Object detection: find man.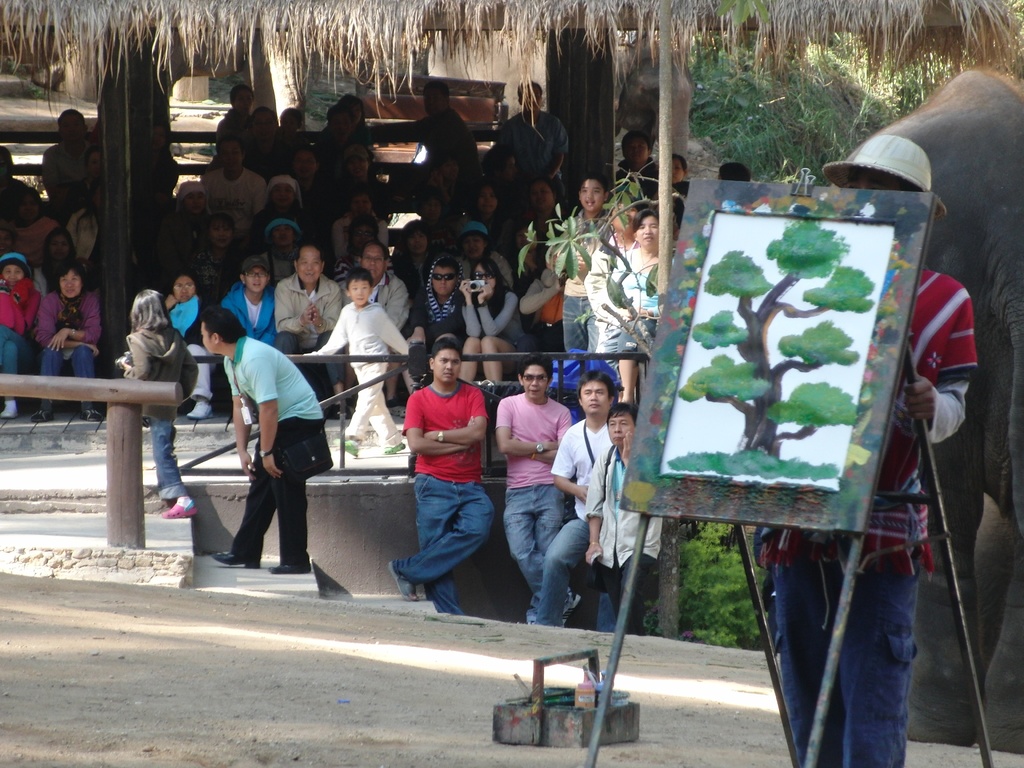
[273,237,350,419].
